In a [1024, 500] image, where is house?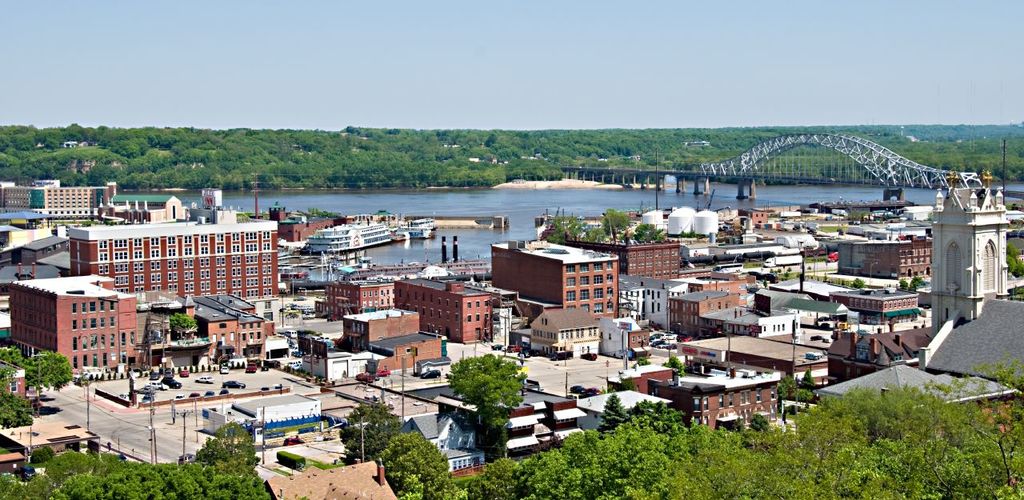
crop(734, 208, 772, 228).
